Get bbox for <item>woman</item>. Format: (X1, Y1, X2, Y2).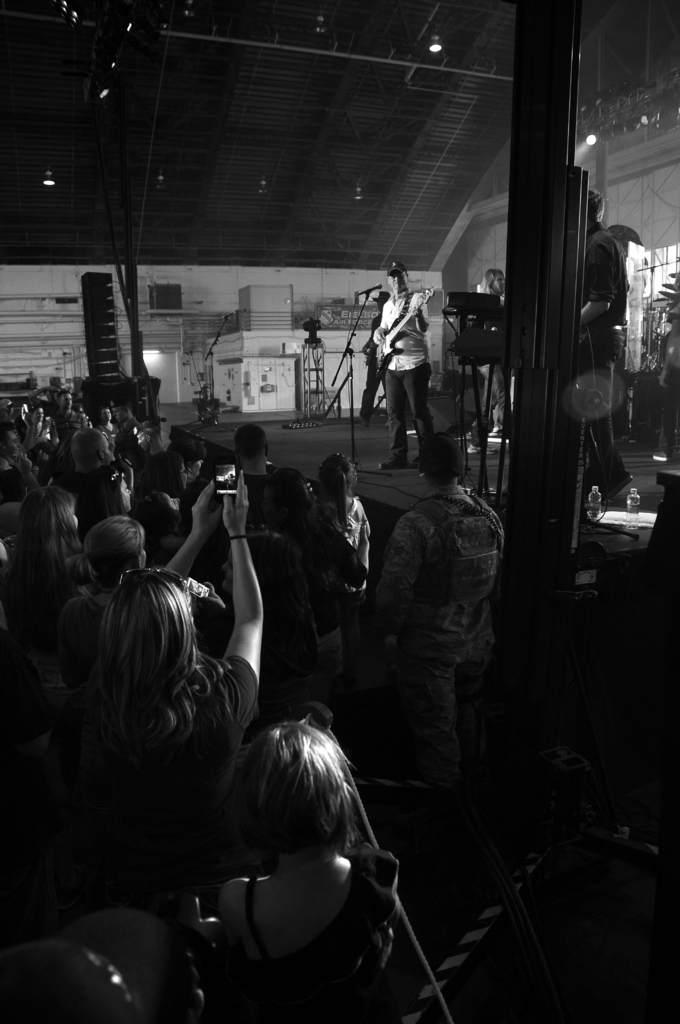
(1, 420, 50, 460).
